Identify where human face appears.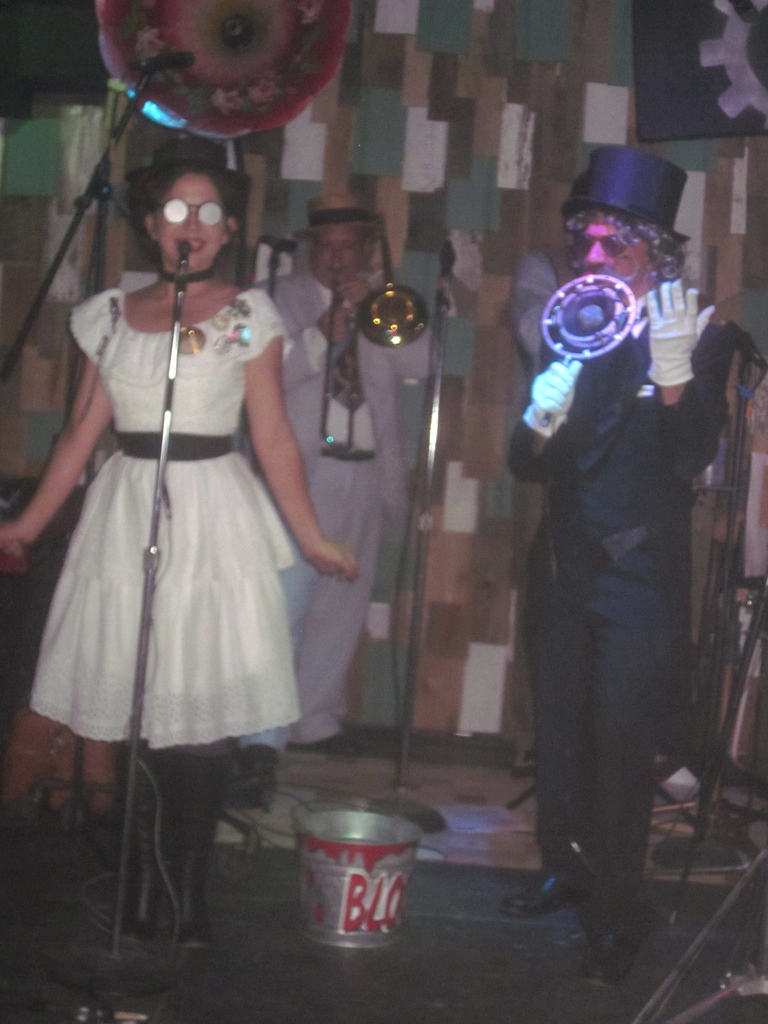
Appears at {"x1": 308, "y1": 232, "x2": 362, "y2": 282}.
